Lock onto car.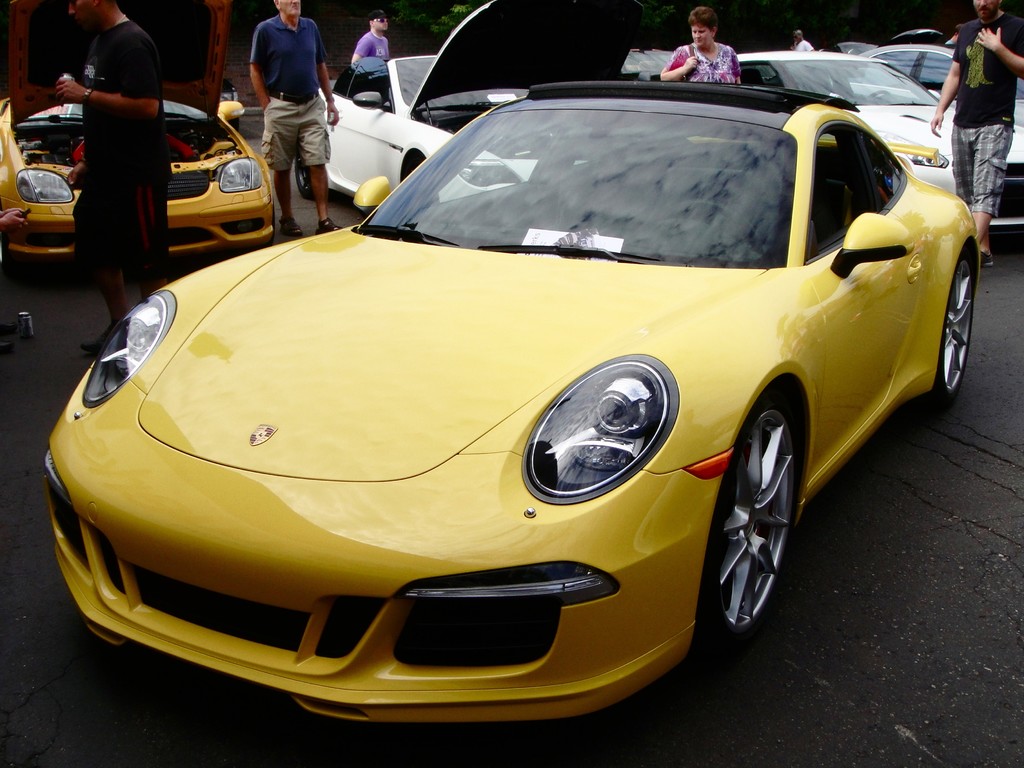
Locked: l=735, t=49, r=1023, b=236.
